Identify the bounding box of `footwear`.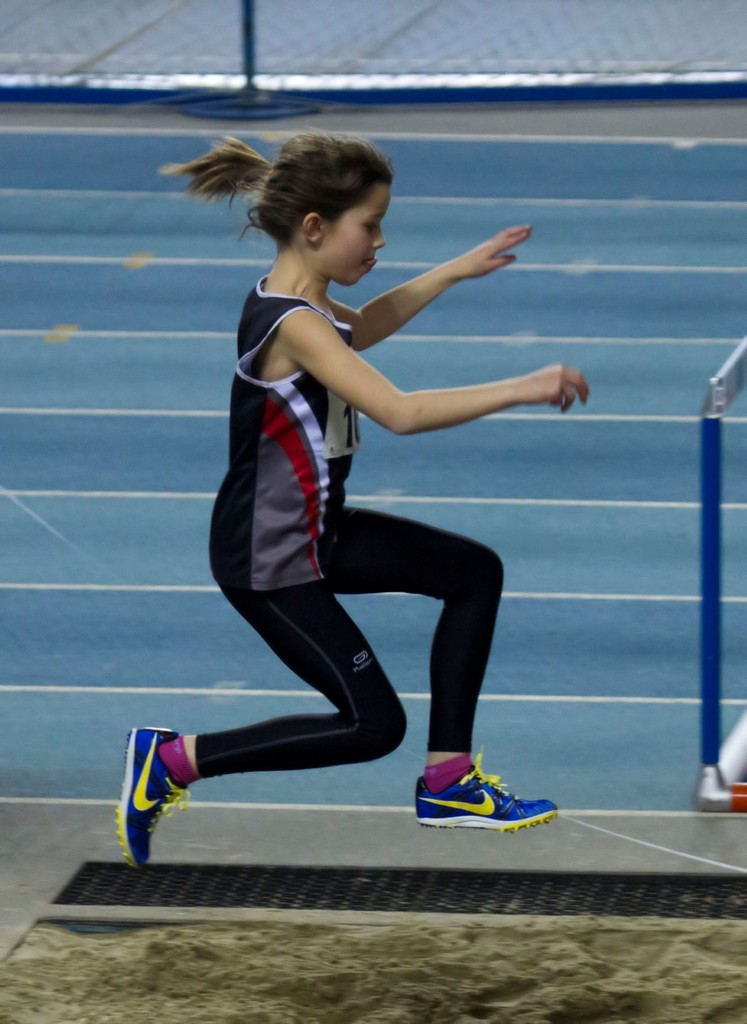
{"x1": 110, "y1": 731, "x2": 196, "y2": 873}.
